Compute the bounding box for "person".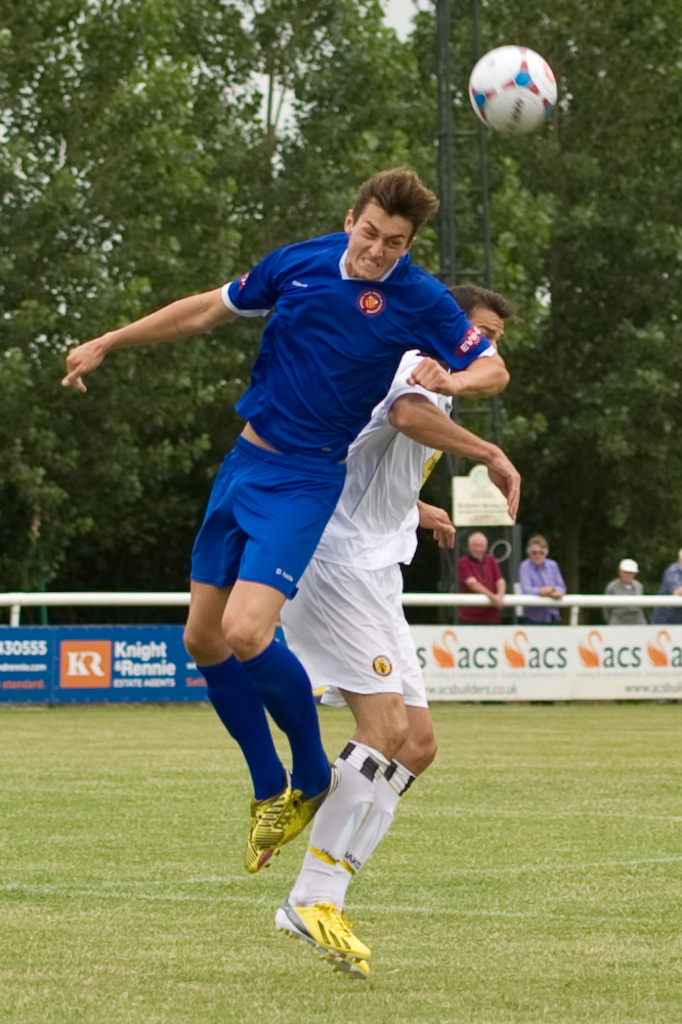
458/526/510/629.
